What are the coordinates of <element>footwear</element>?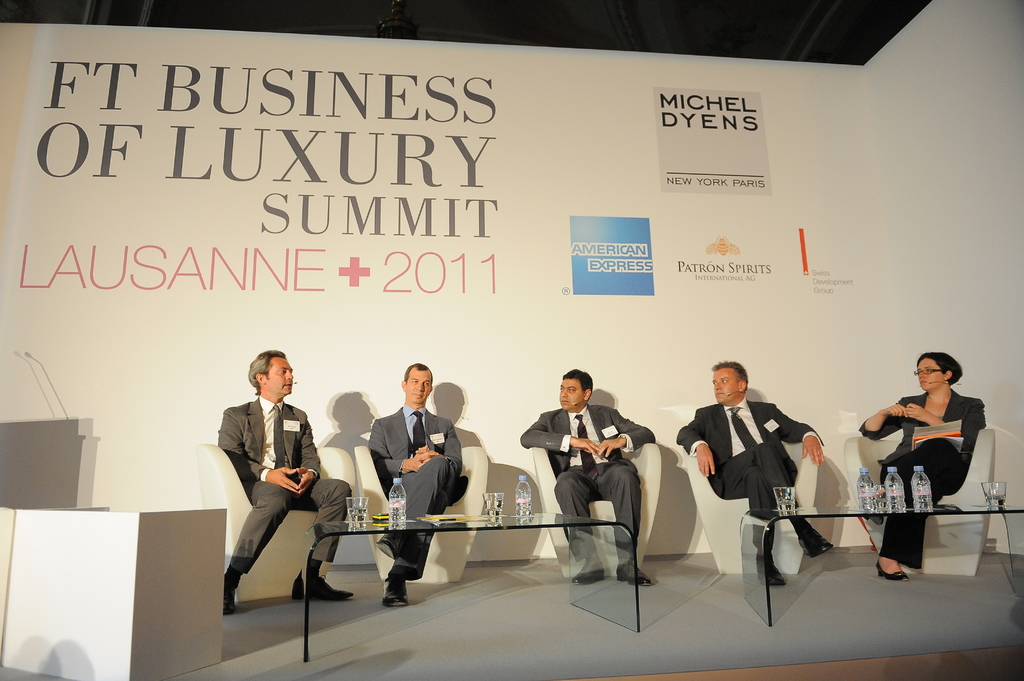
crop(799, 525, 835, 559).
